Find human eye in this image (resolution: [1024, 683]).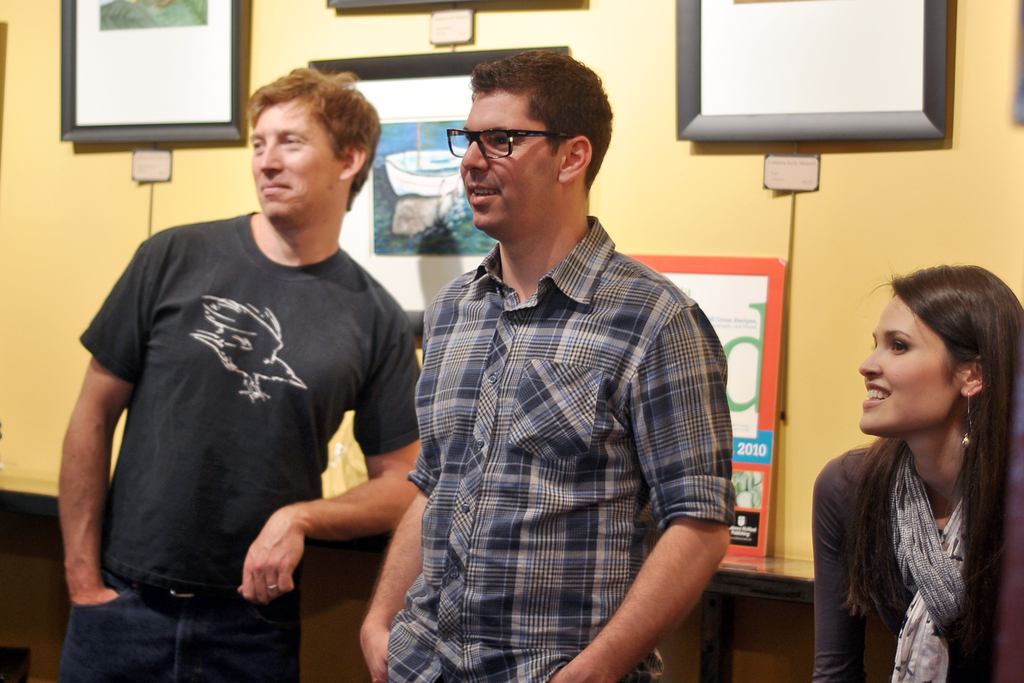
select_region(485, 131, 519, 148).
